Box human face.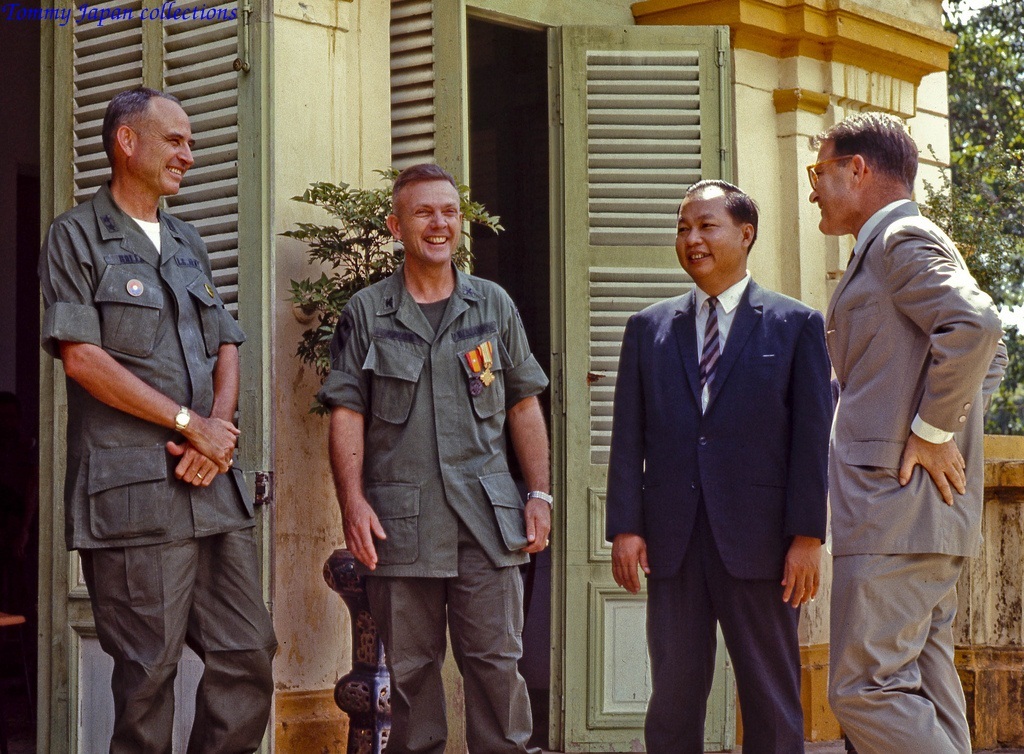
pyautogui.locateOnScreen(807, 140, 851, 232).
